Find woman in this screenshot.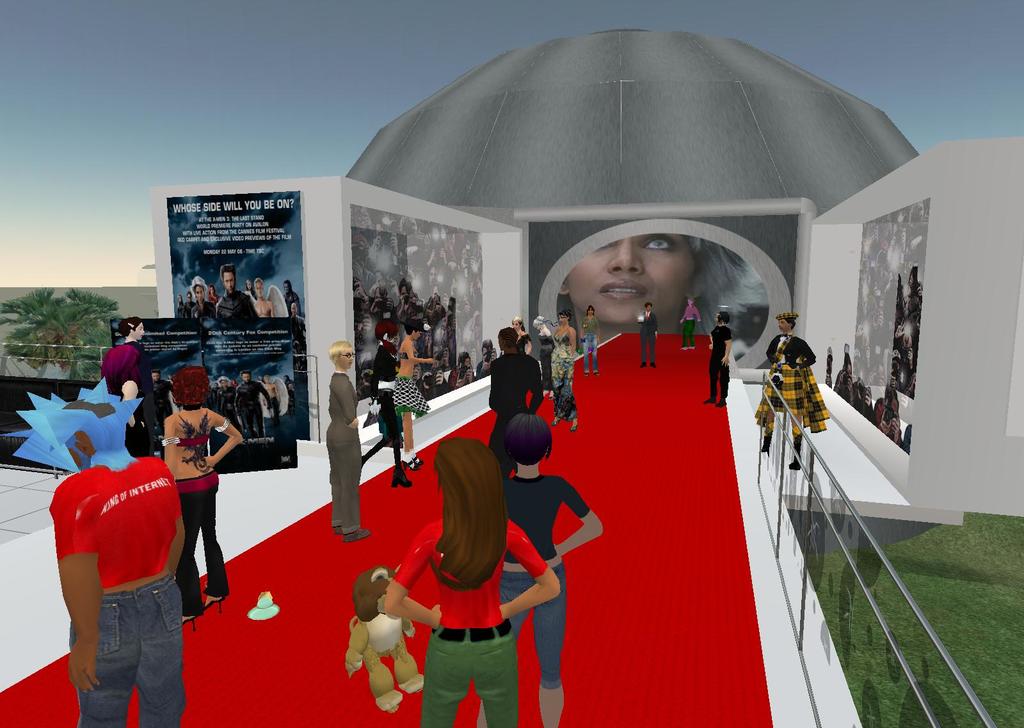
The bounding box for woman is select_region(676, 300, 702, 351).
